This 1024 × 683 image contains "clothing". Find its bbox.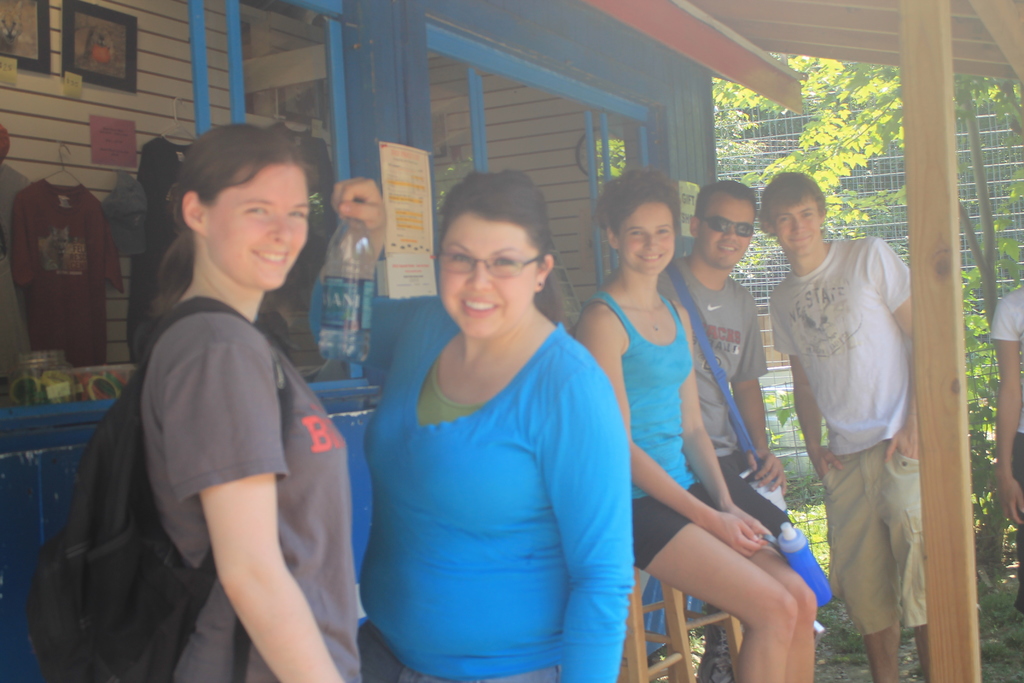
x1=577, y1=293, x2=724, y2=577.
